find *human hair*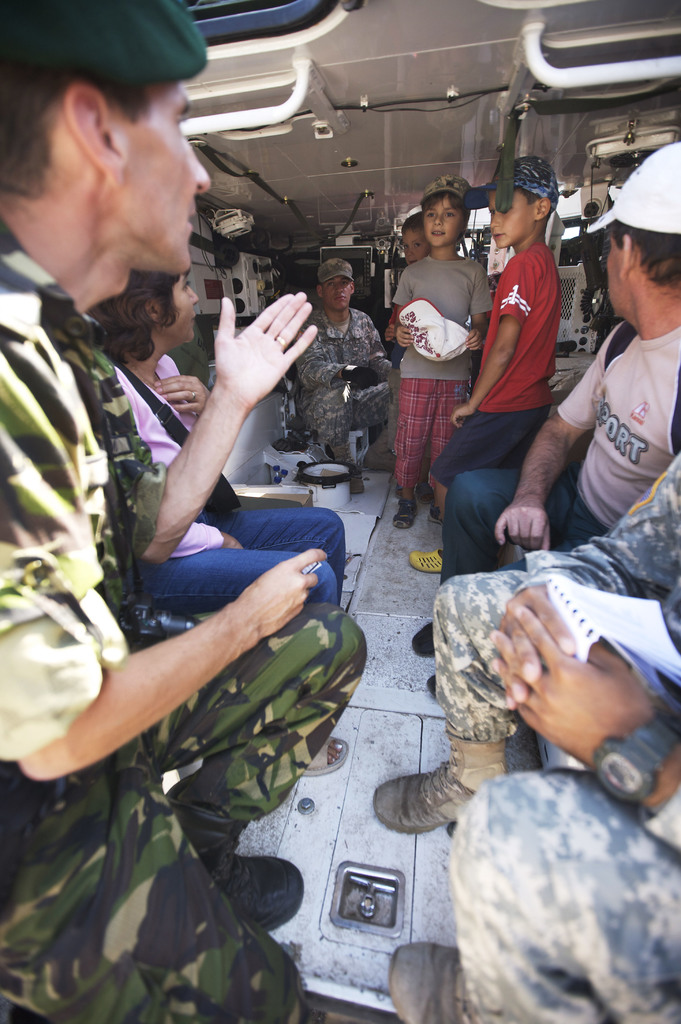
select_region(406, 213, 432, 239)
